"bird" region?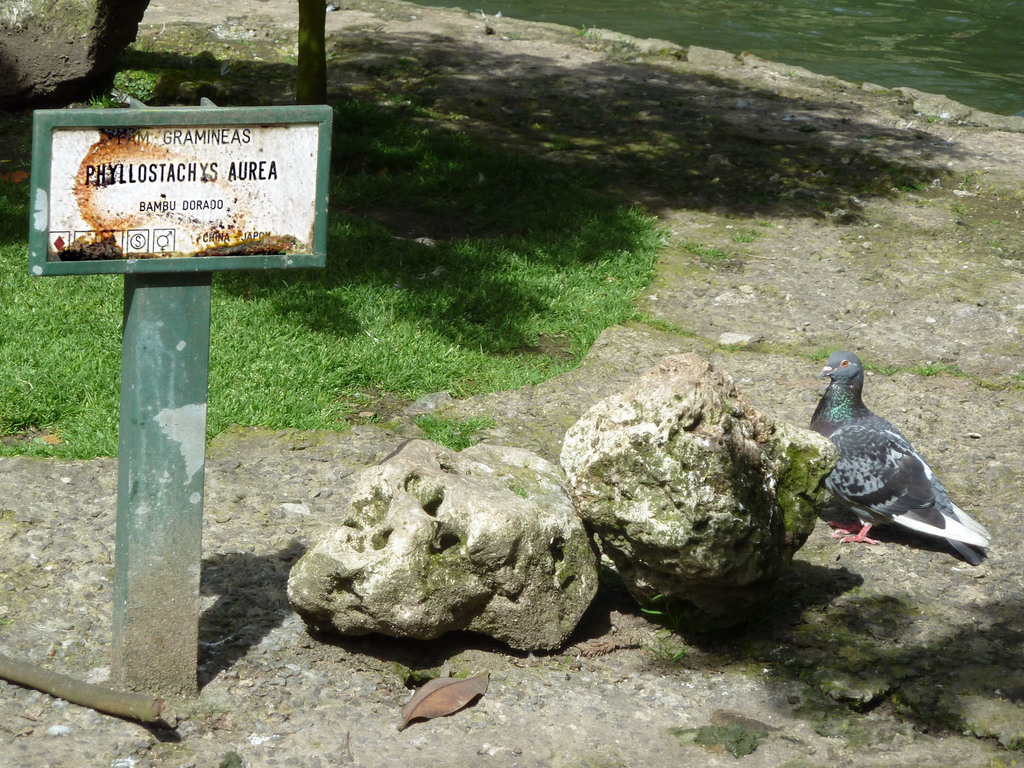
region(801, 351, 995, 572)
